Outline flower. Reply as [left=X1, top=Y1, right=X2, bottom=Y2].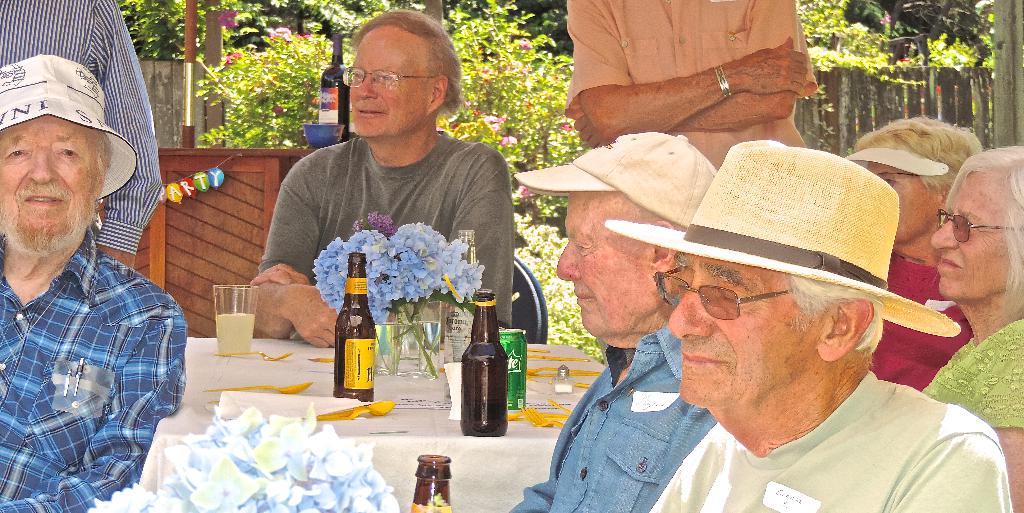
[left=475, top=114, right=501, bottom=140].
